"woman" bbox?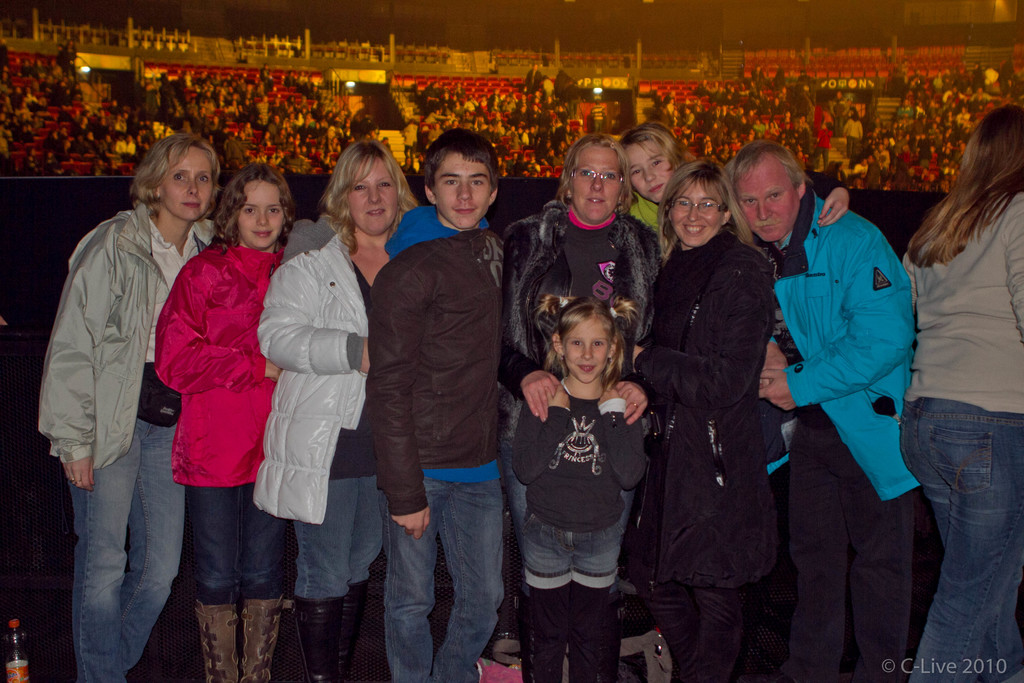
box=[901, 104, 1023, 682]
